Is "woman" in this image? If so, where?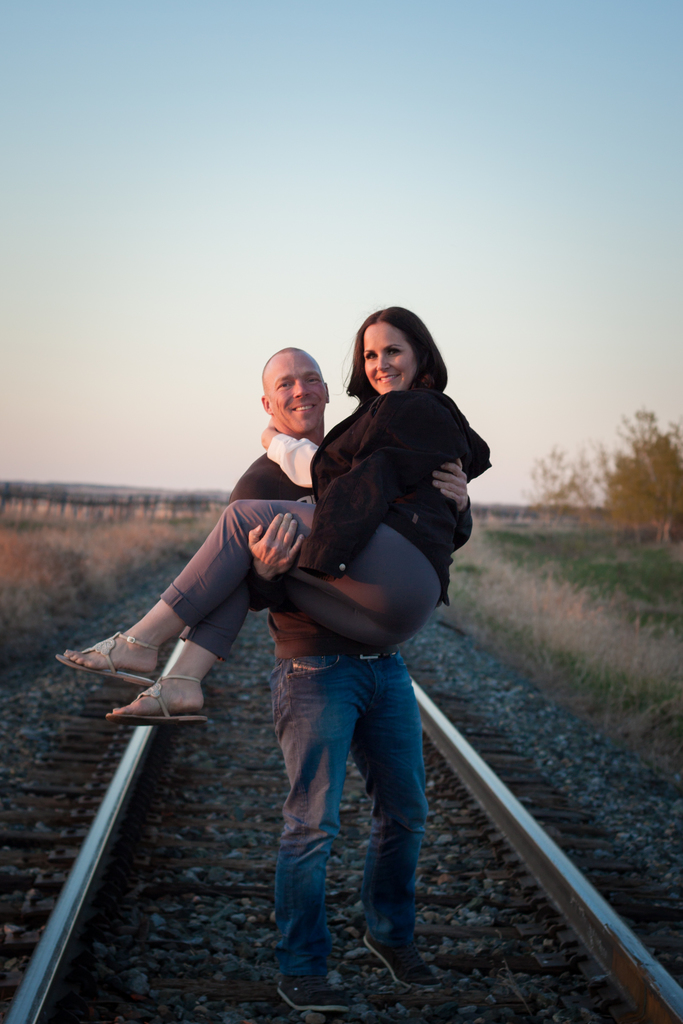
Yes, at [left=31, top=300, right=497, bottom=745].
